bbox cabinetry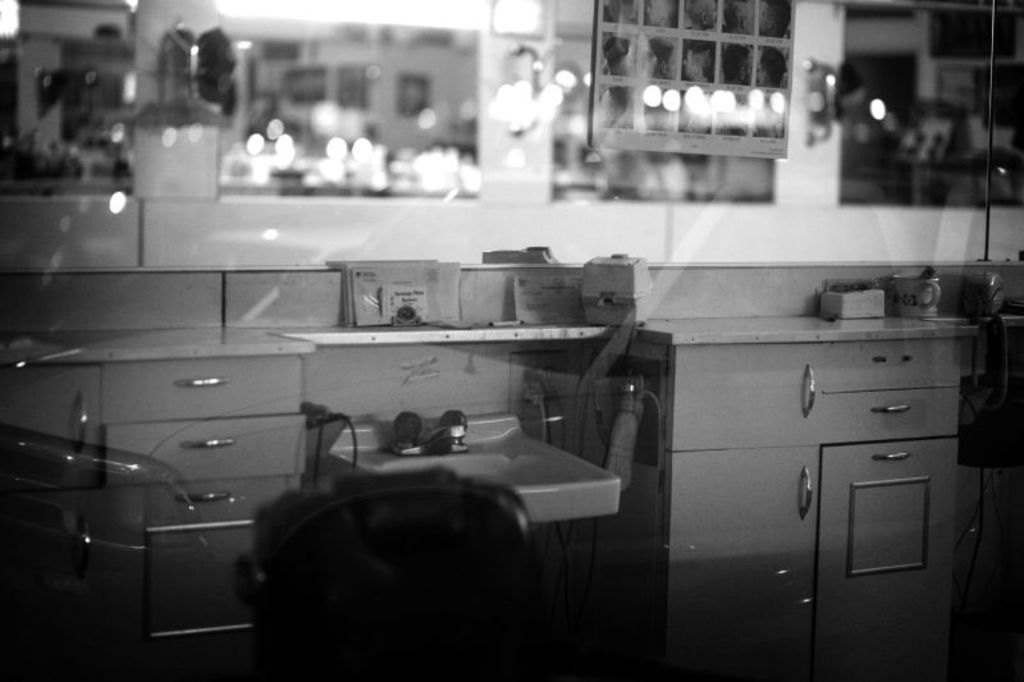
bbox=(1, 371, 102, 540)
